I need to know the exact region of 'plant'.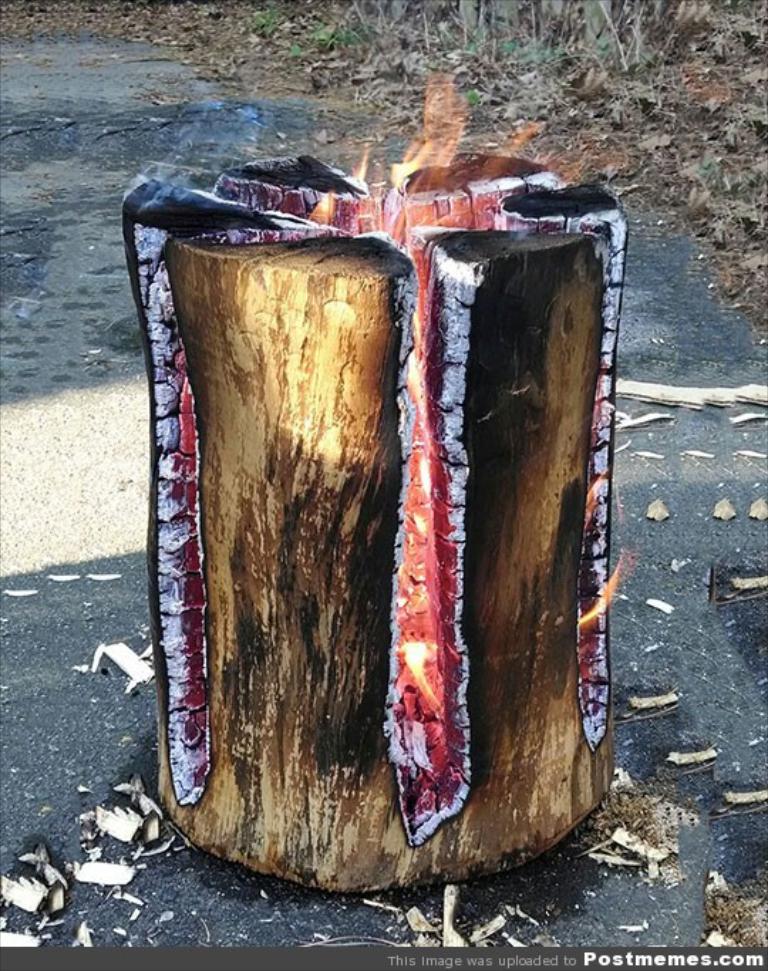
Region: 676 146 761 198.
